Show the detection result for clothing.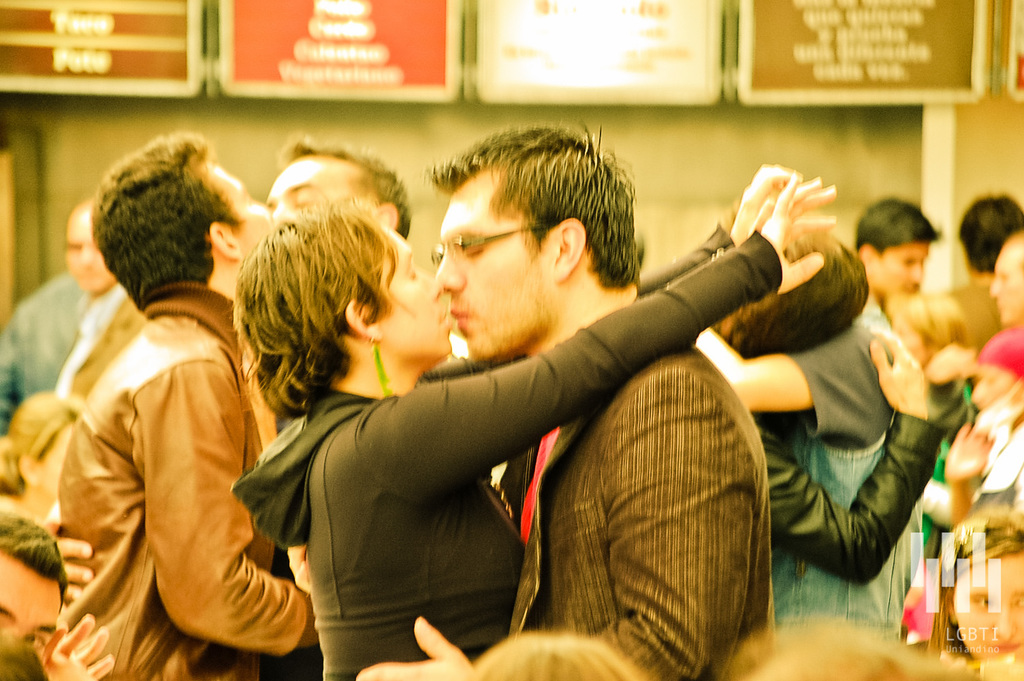
26, 240, 309, 680.
